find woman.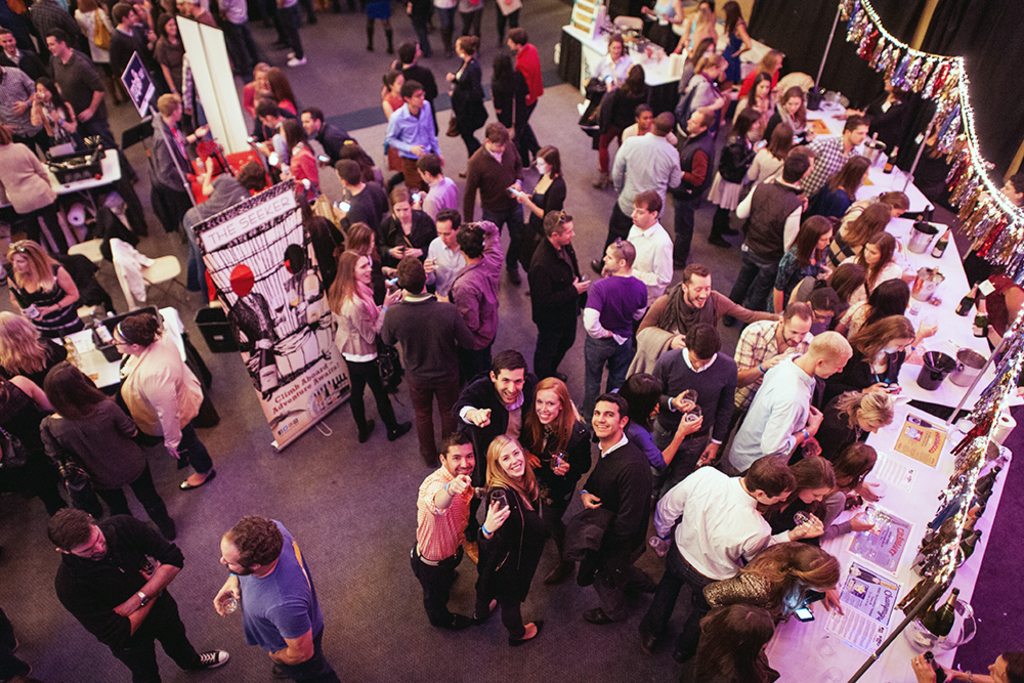
[755,78,812,144].
